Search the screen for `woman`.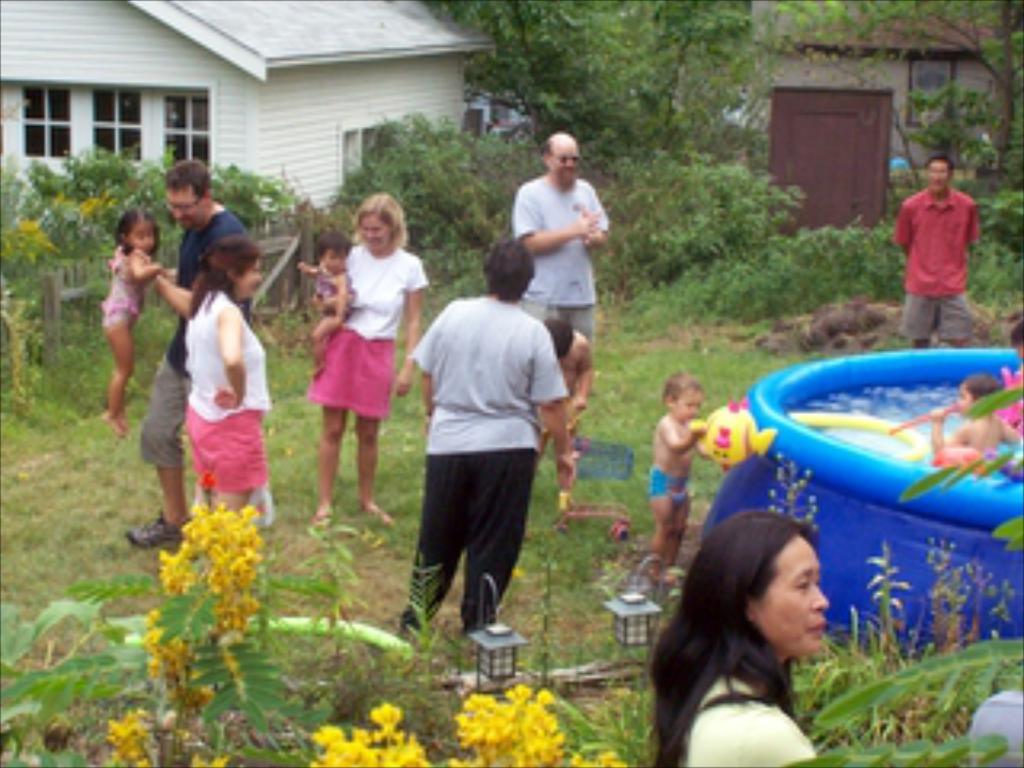
Found at <region>304, 192, 429, 534</region>.
